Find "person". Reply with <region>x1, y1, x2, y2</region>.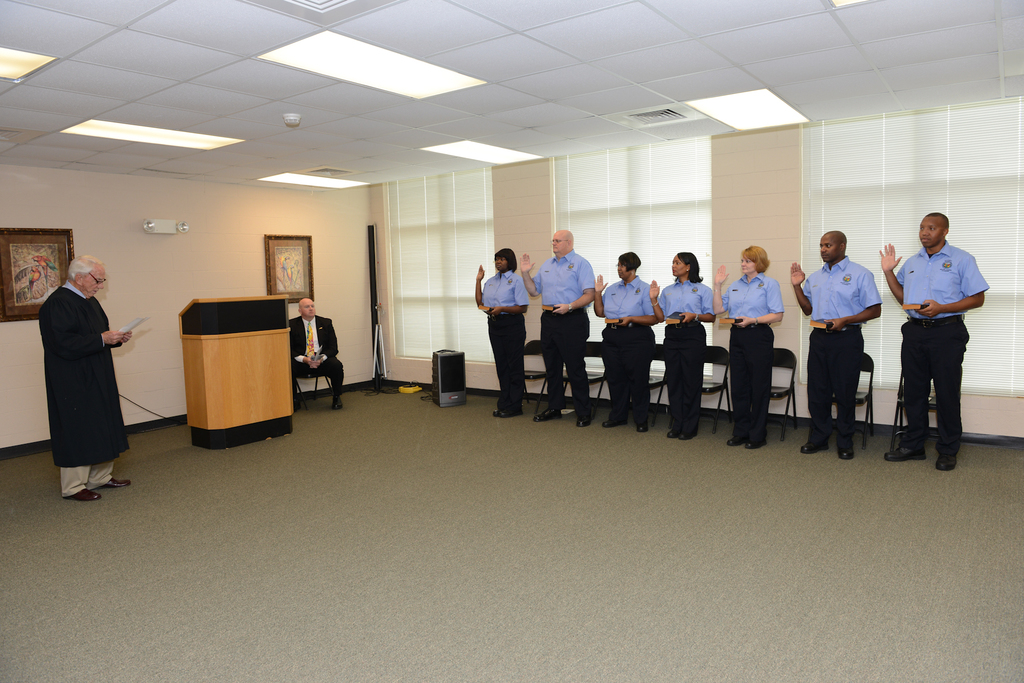
<region>591, 250, 659, 432</region>.
